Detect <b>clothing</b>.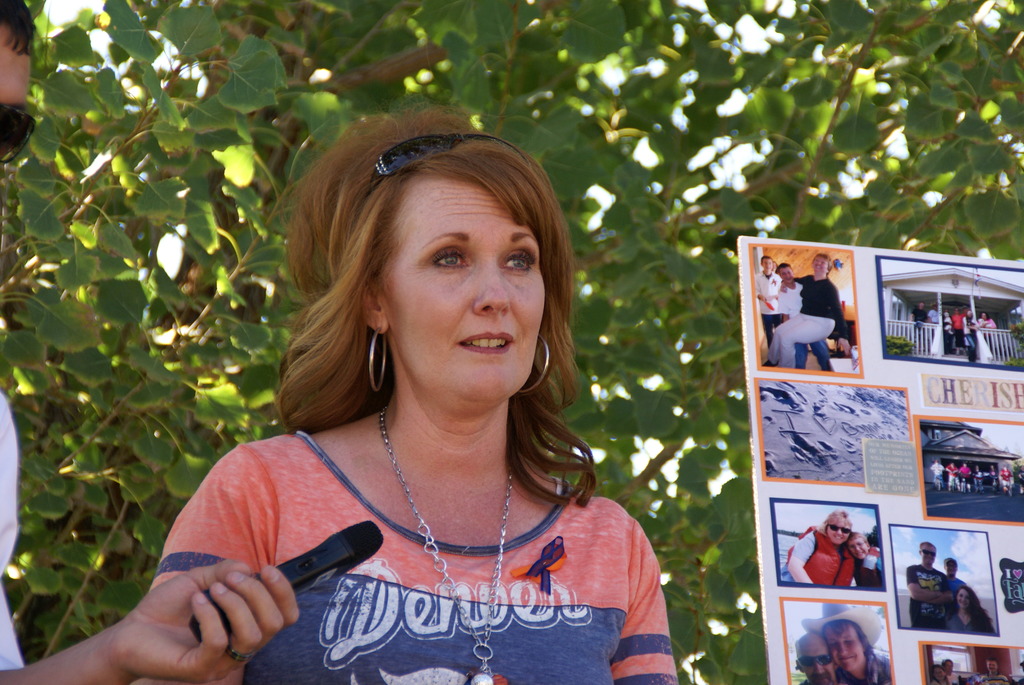
Detected at [761,274,844,371].
